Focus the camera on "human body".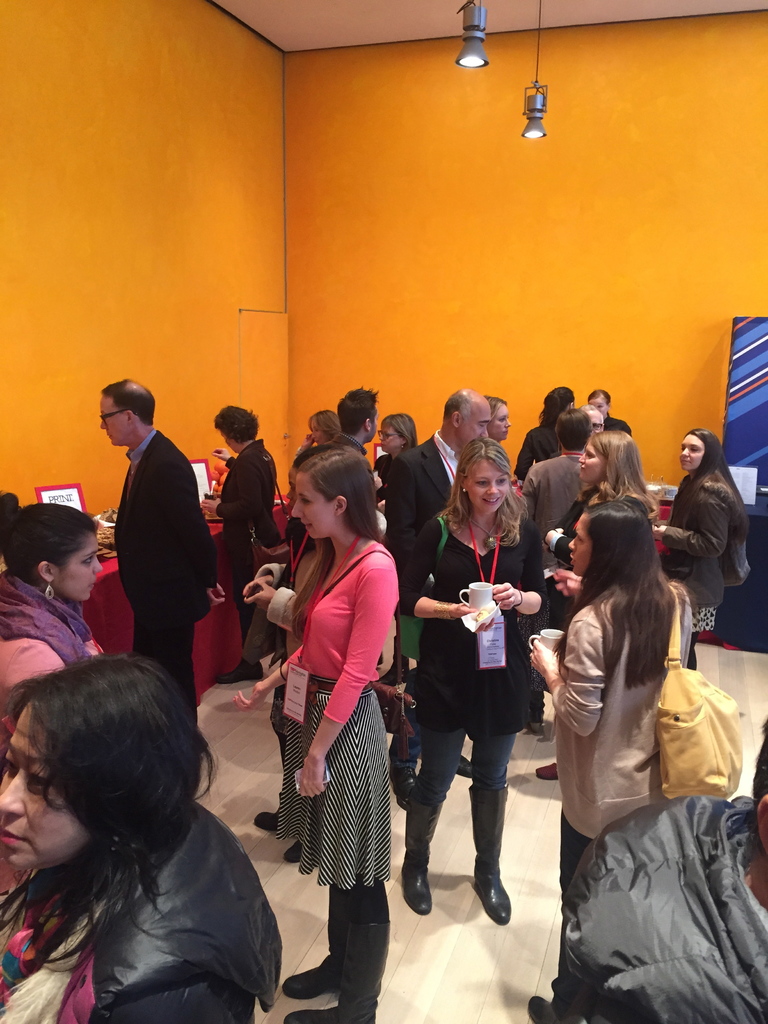
Focus region: bbox=[548, 426, 660, 607].
